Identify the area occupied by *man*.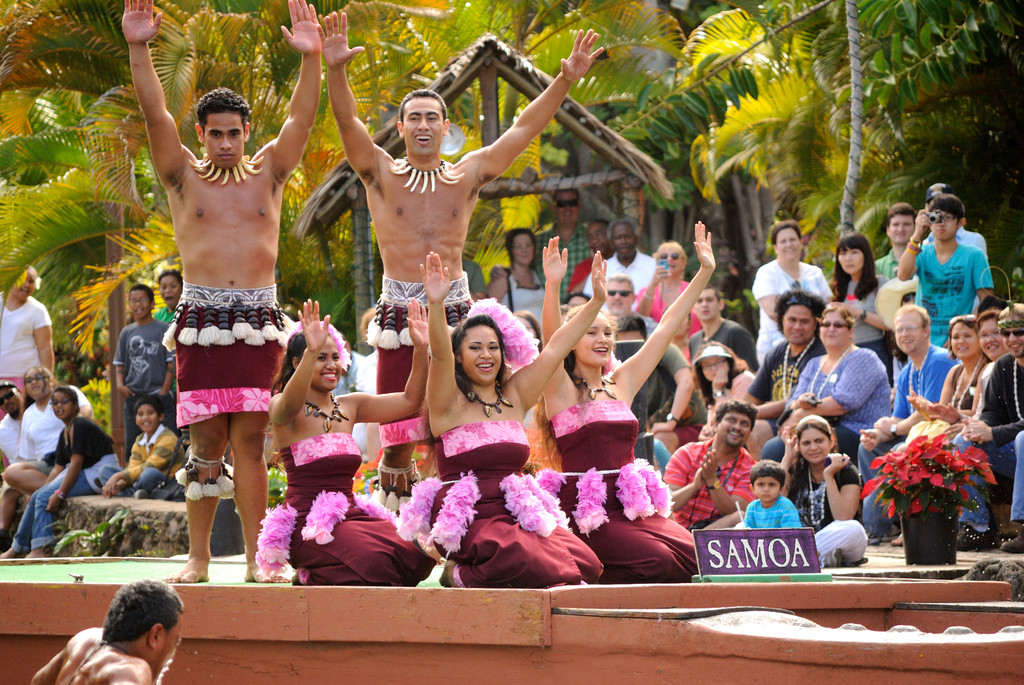
Area: box=[876, 200, 916, 279].
